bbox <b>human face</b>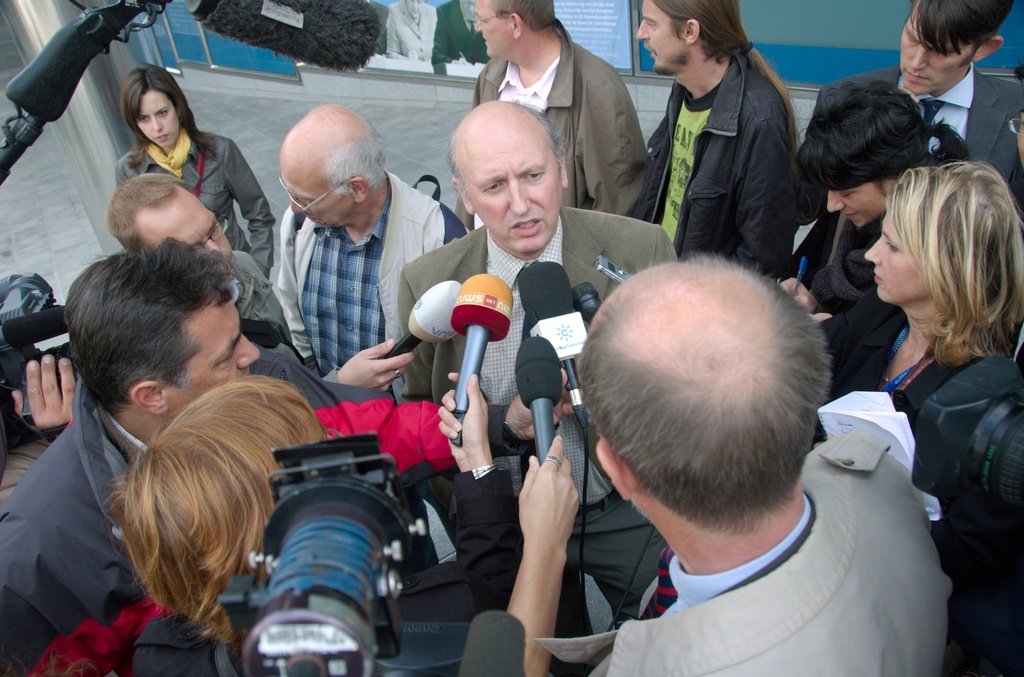
824 177 895 231
